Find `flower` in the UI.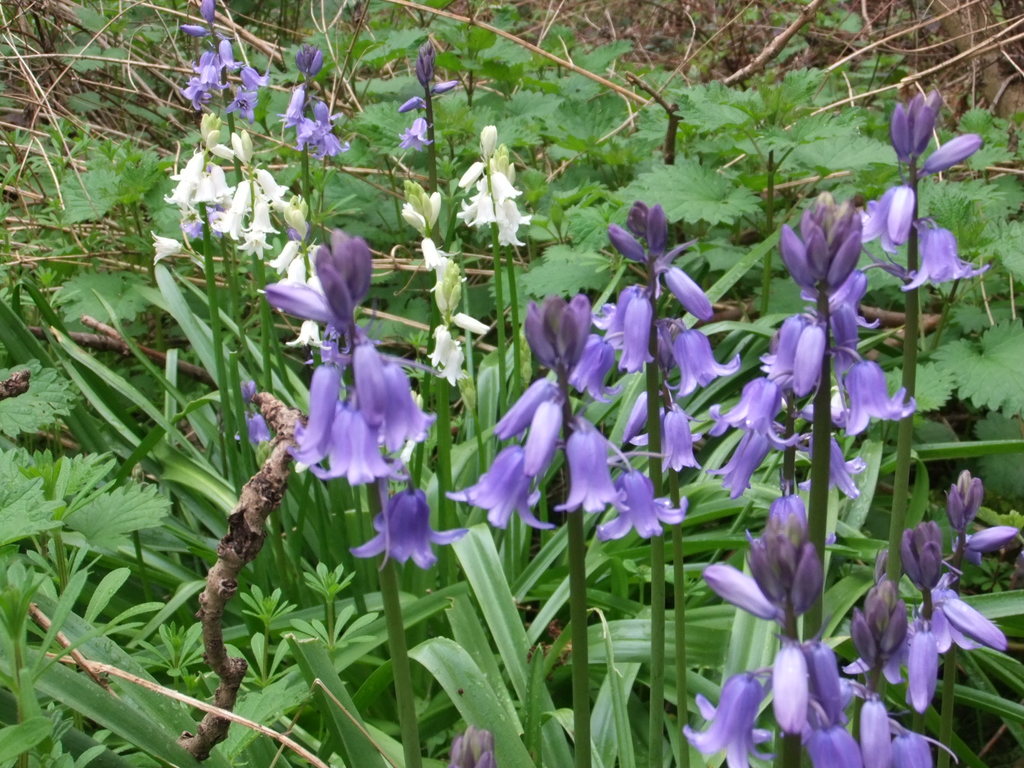
UI element at box(426, 320, 451, 367).
